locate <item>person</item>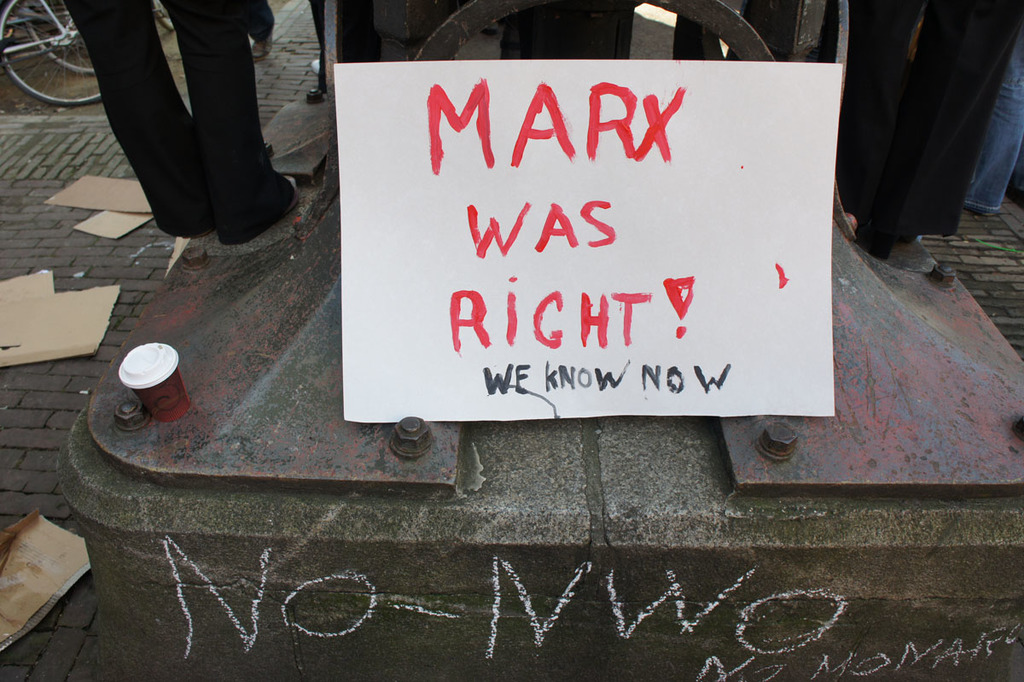
[250, 0, 283, 69]
